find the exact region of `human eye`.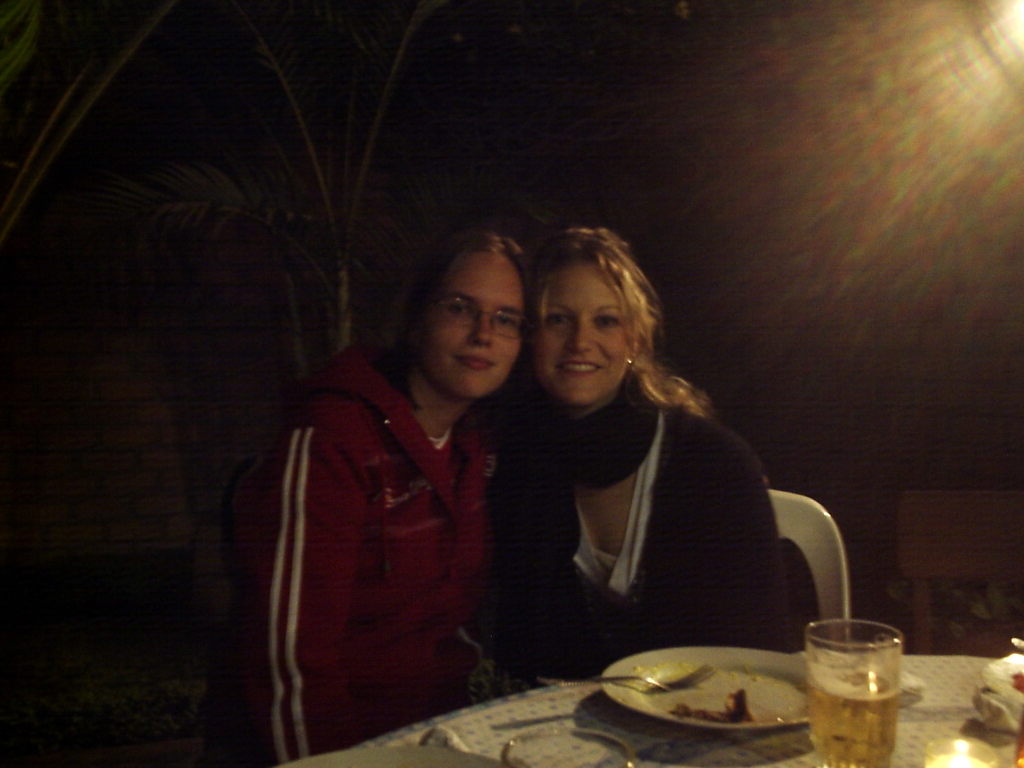
Exact region: (left=495, top=312, right=518, bottom=332).
